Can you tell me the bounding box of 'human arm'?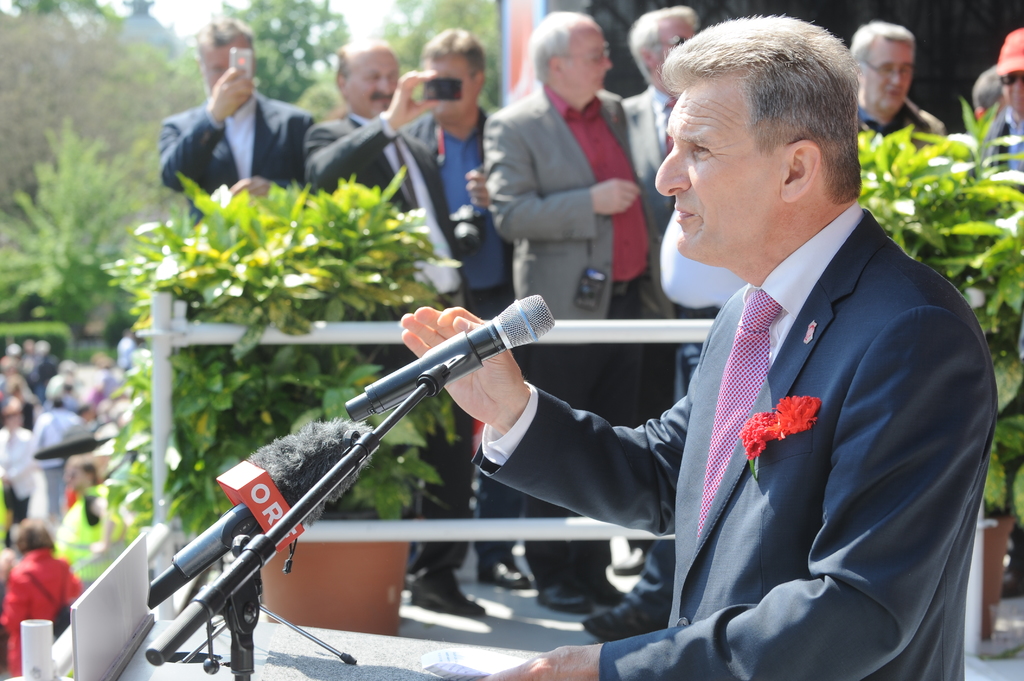
88 495 106 540.
